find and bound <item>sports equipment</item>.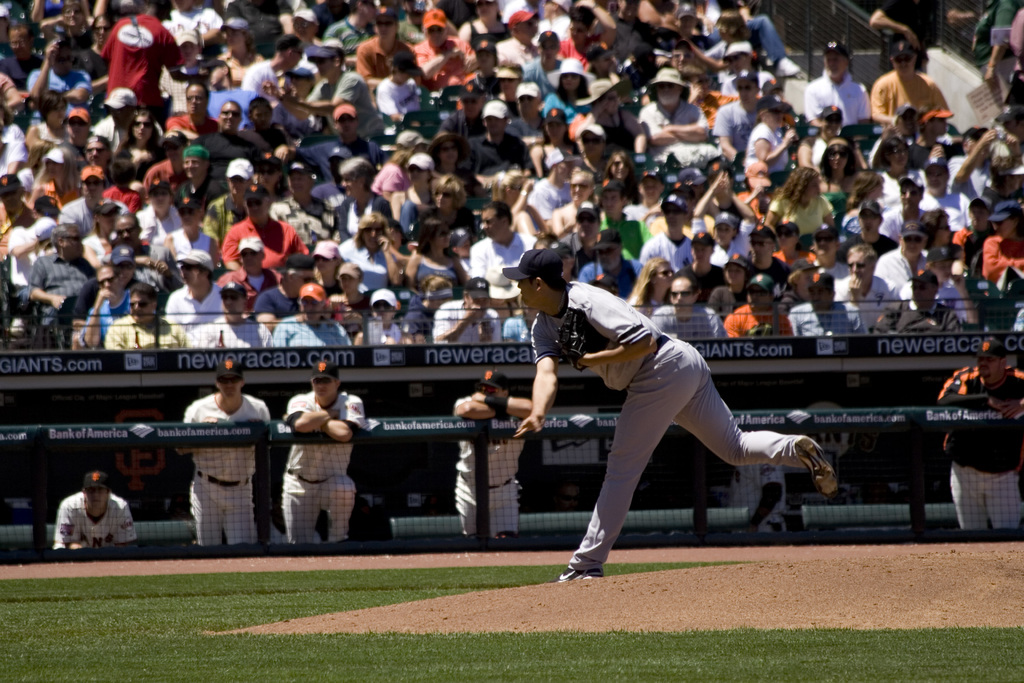
Bound: Rect(792, 436, 837, 491).
